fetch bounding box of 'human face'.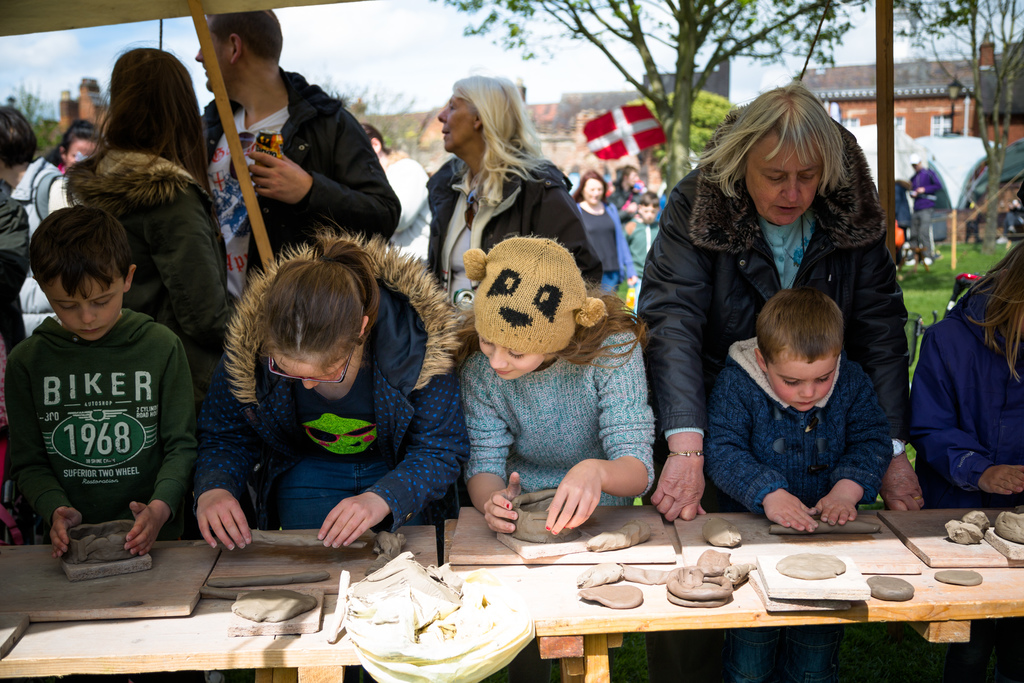
Bbox: bbox(43, 263, 124, 342).
